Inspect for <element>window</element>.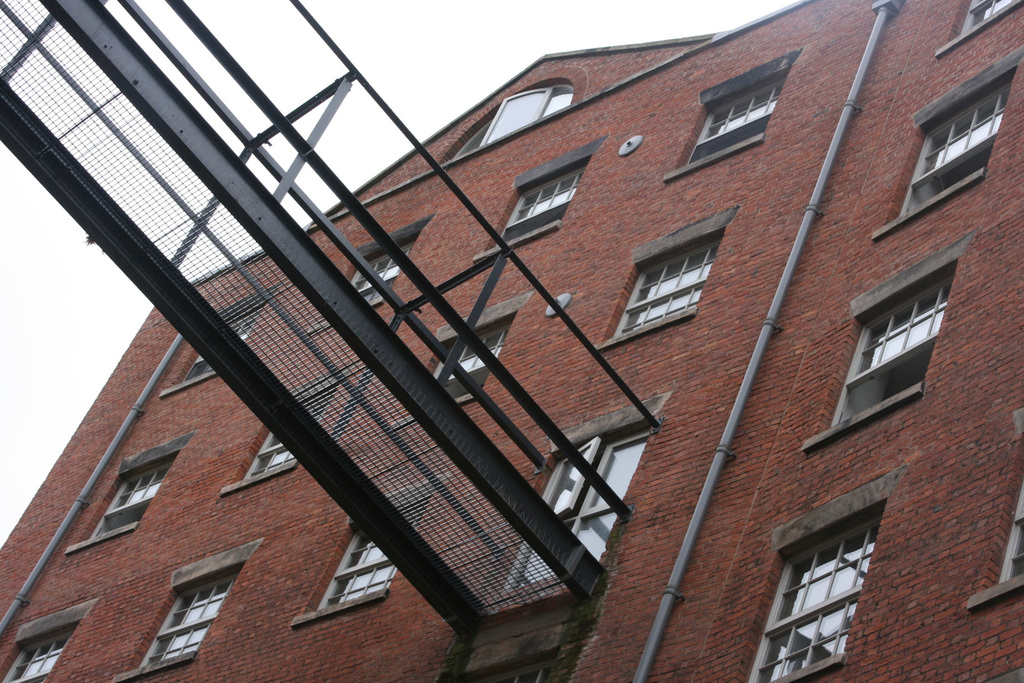
Inspection: (477, 387, 676, 619).
